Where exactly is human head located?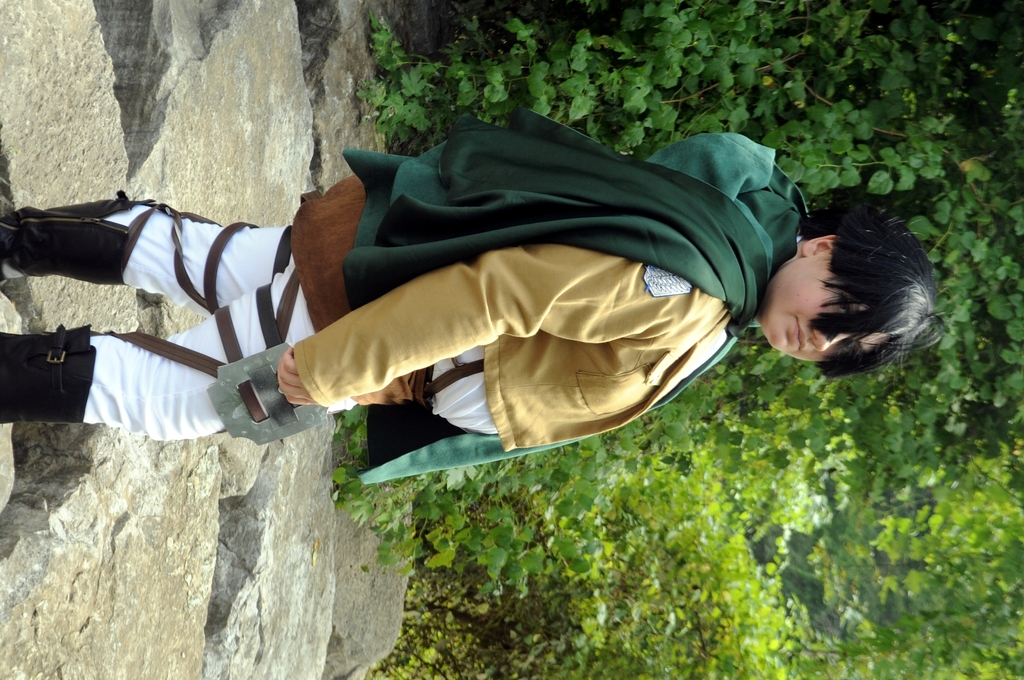
Its bounding box is [751, 178, 938, 375].
